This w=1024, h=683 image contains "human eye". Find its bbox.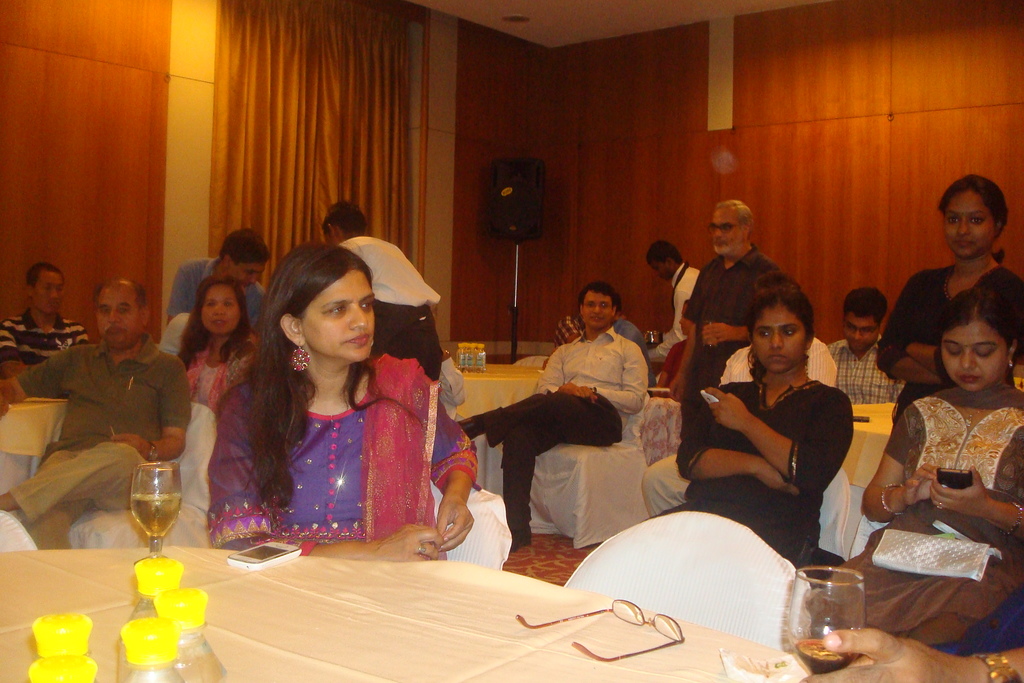
{"x1": 724, "y1": 226, "x2": 732, "y2": 233}.
